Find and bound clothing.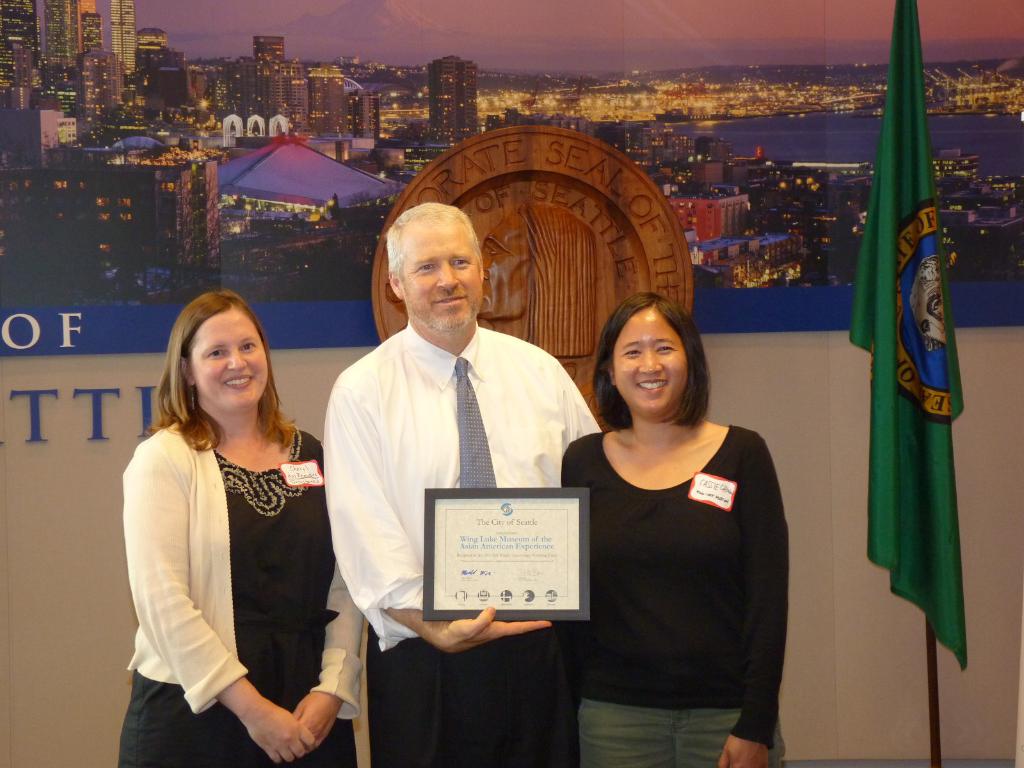
Bound: left=560, top=424, right=793, bottom=767.
